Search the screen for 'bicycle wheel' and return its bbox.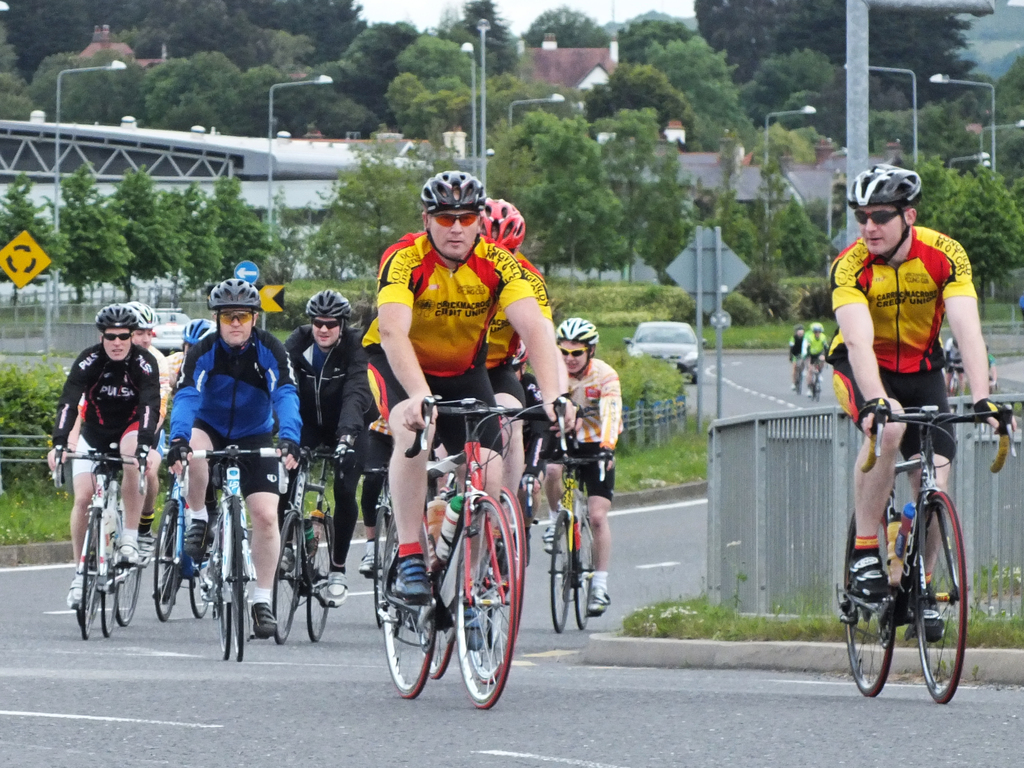
Found: 573, 516, 593, 633.
